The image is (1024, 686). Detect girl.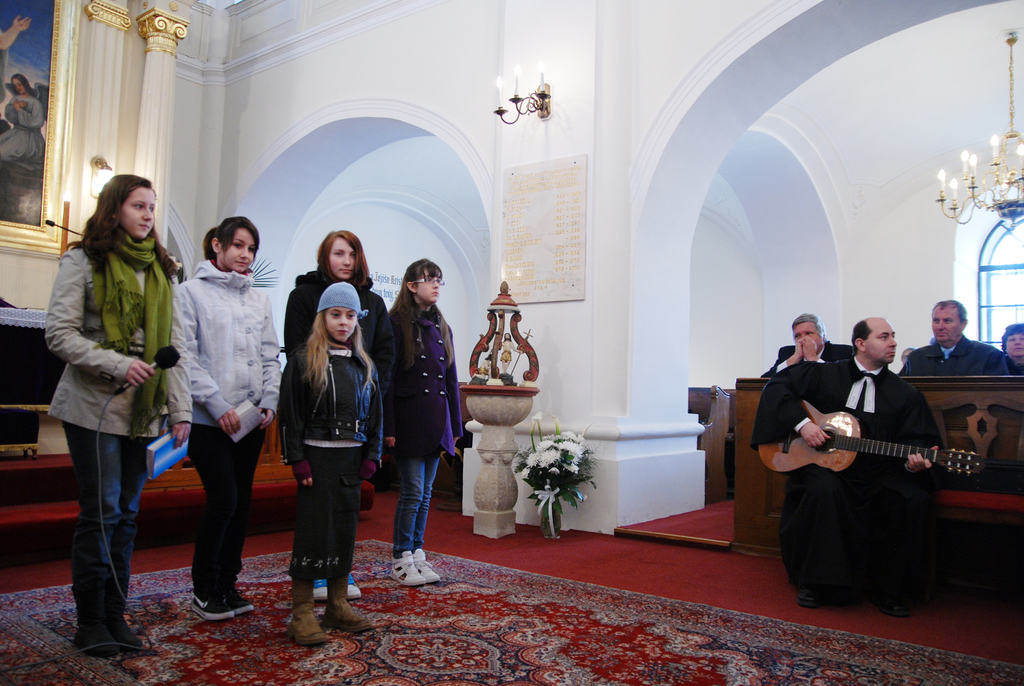
Detection: detection(387, 254, 467, 592).
